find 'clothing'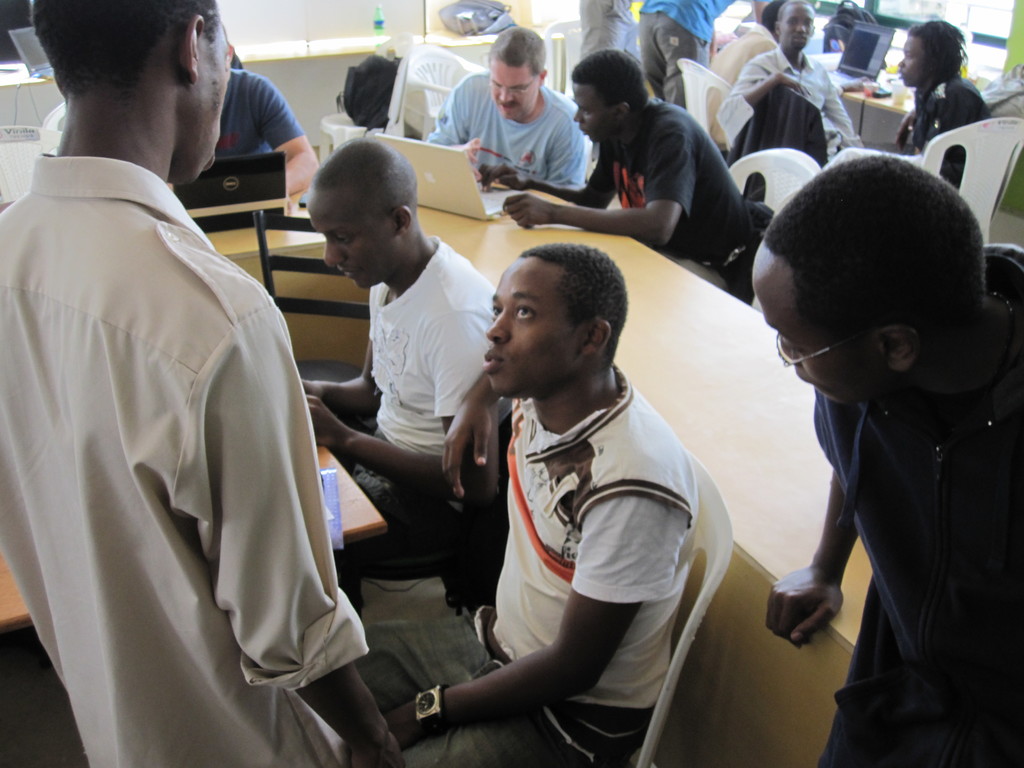
bbox=(15, 67, 346, 753)
